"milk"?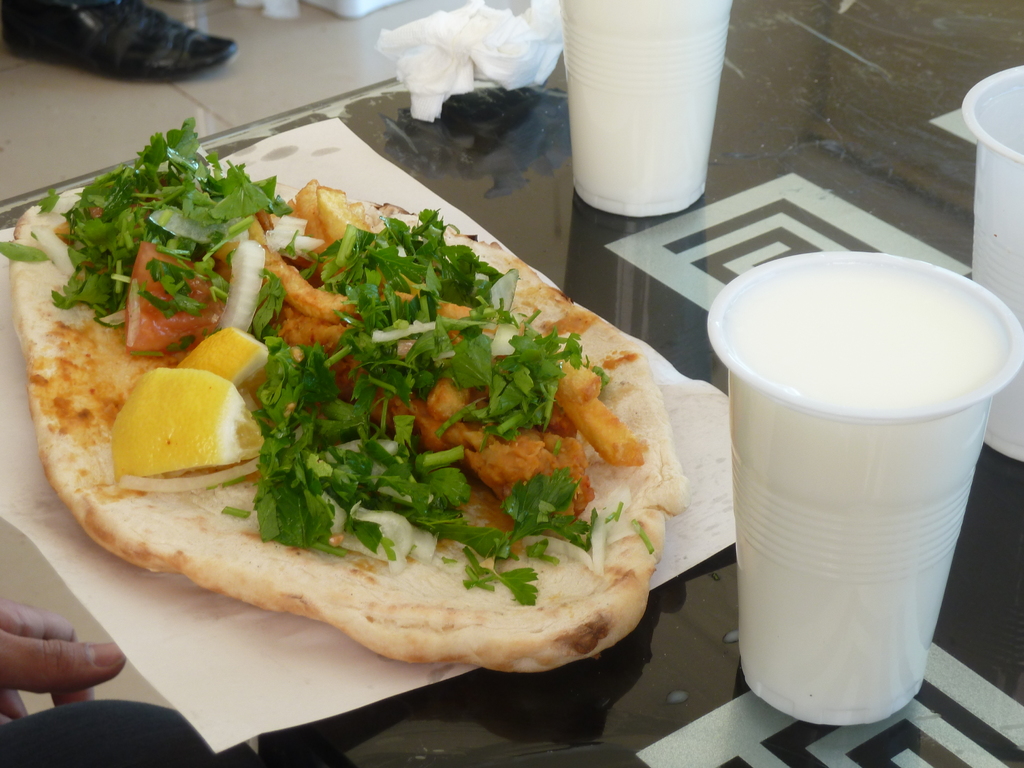
locate(744, 293, 947, 719)
